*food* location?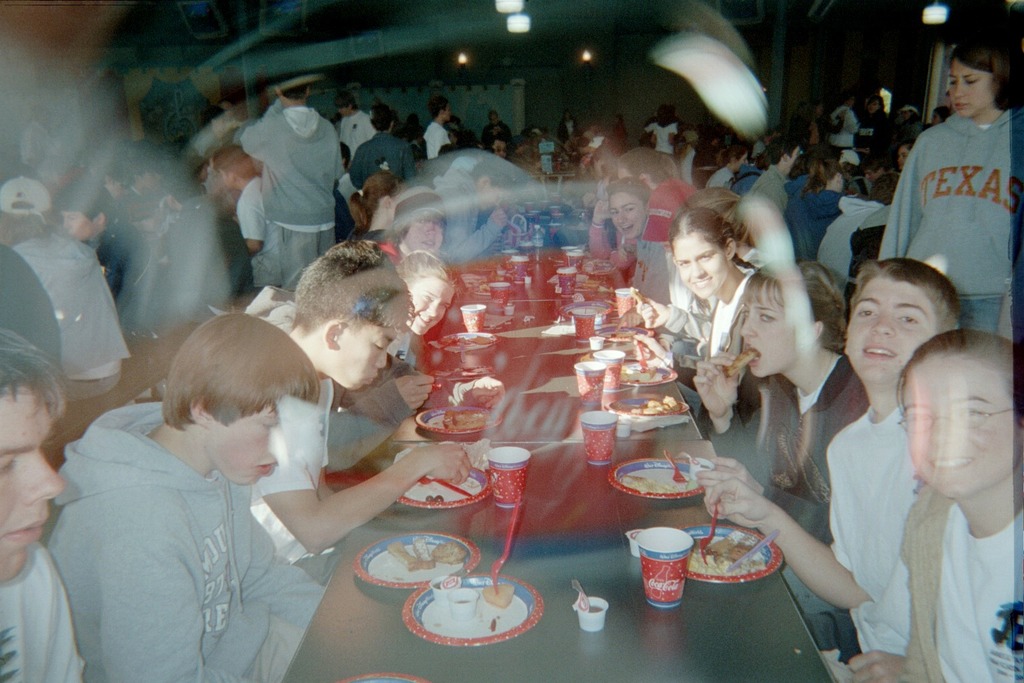
[424,493,433,504]
